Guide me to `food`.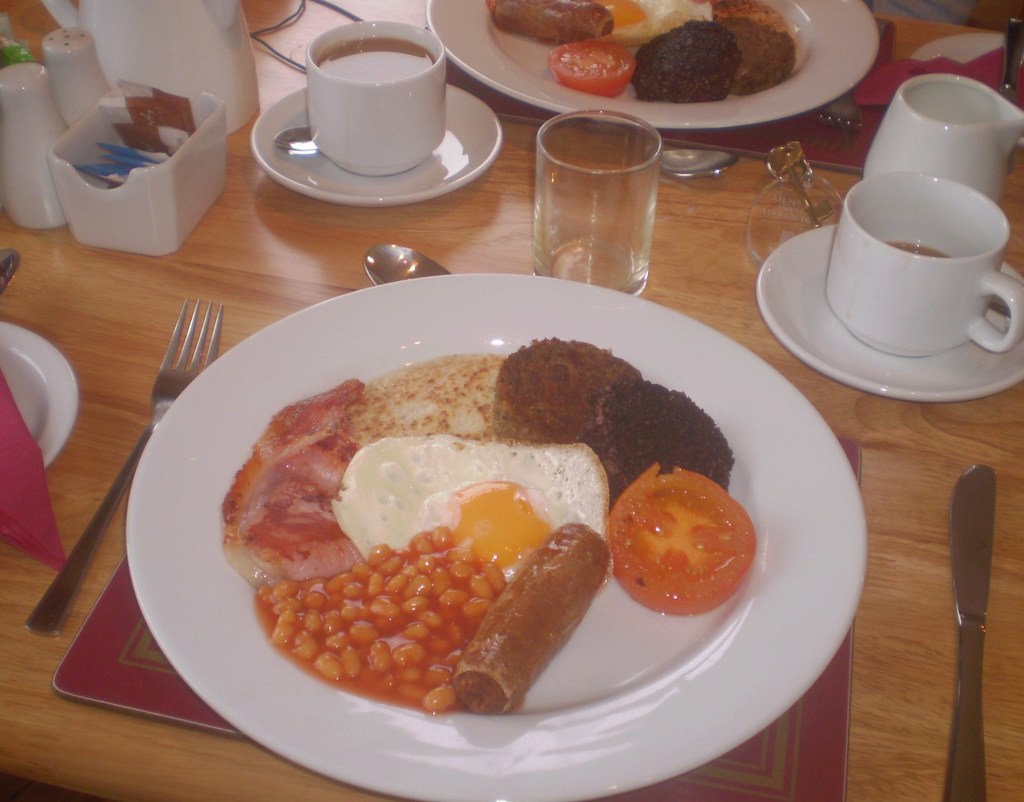
Guidance: [330,431,604,583].
